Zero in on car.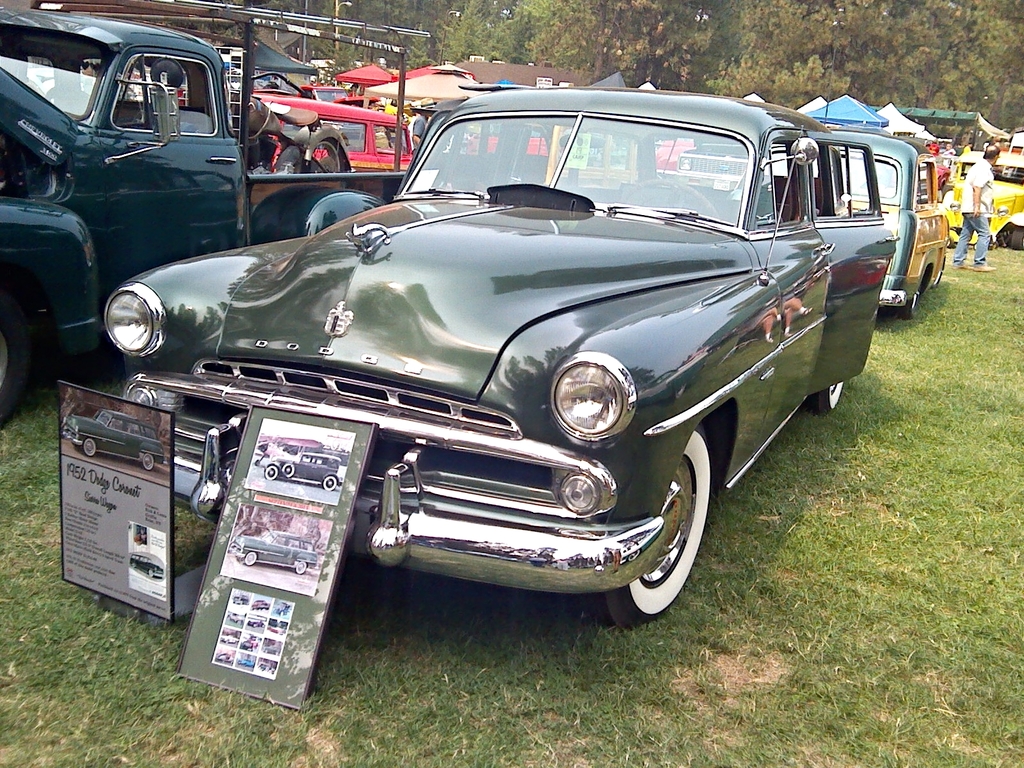
Zeroed in: 241 637 258 650.
